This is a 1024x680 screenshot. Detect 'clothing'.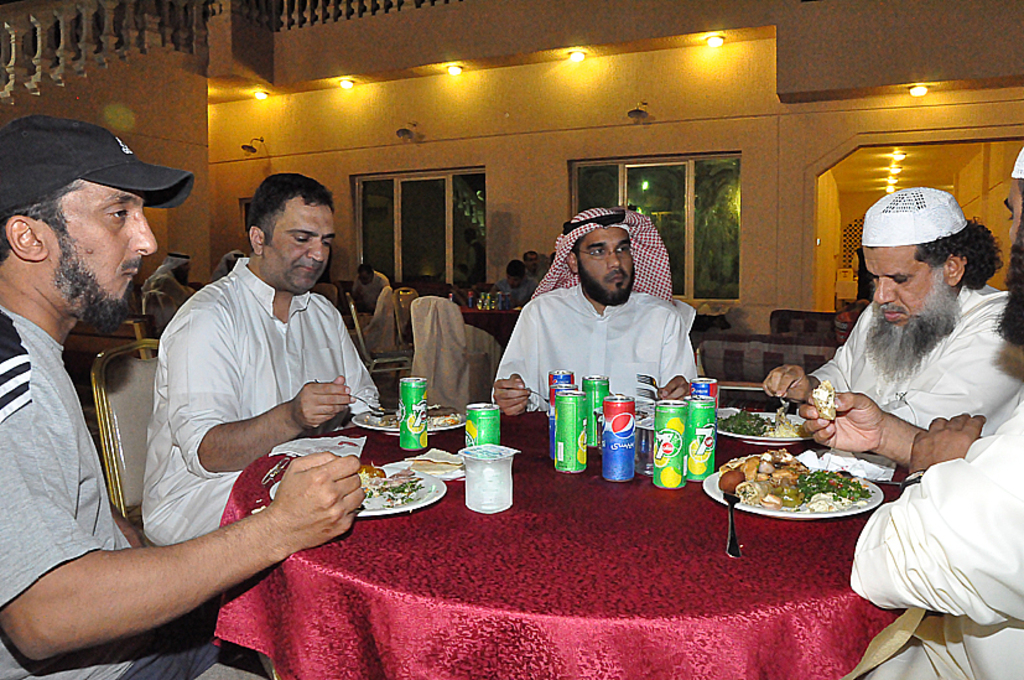
[847, 394, 1023, 679].
